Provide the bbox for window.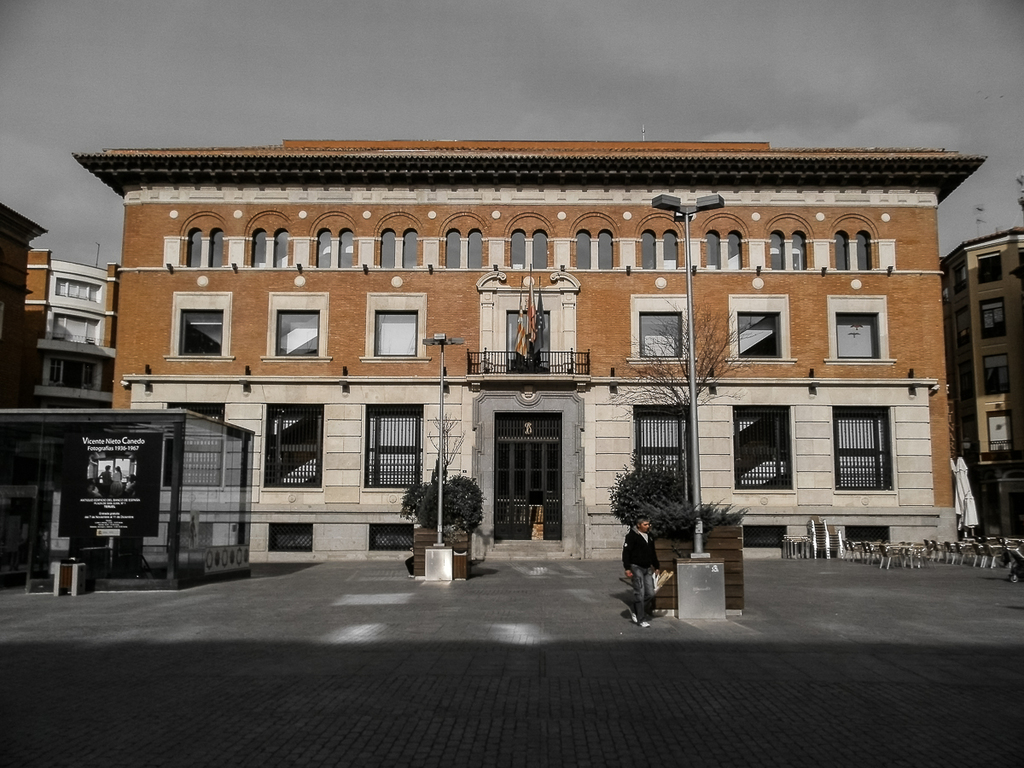
629,293,688,360.
